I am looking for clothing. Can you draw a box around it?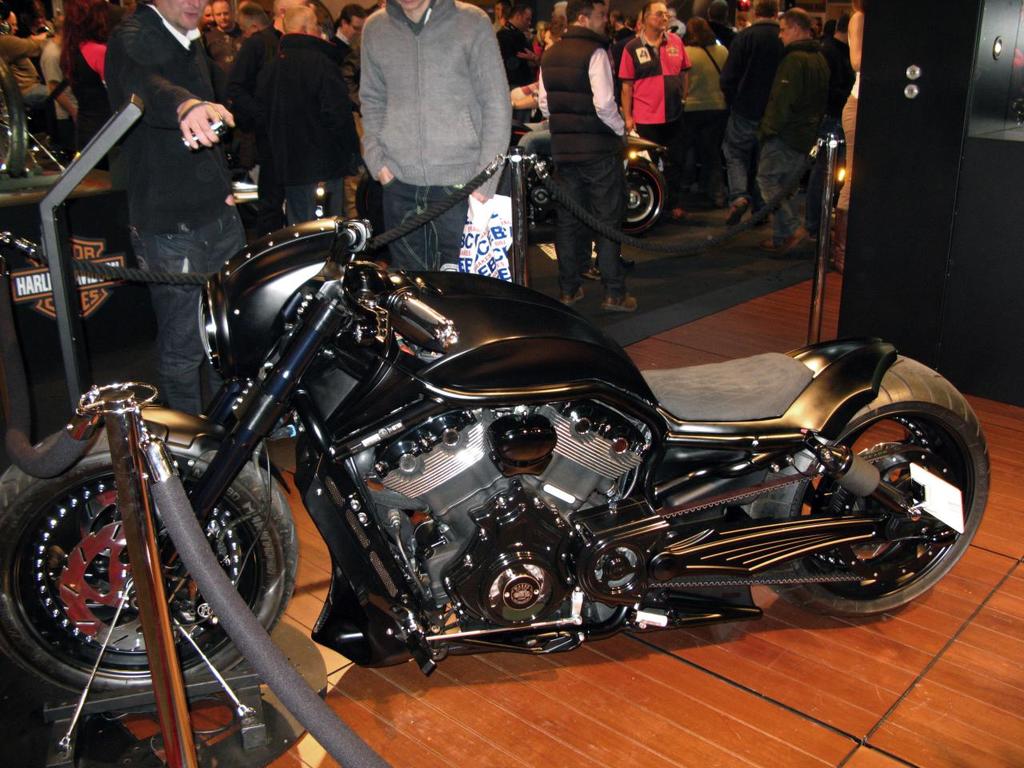
Sure, the bounding box is {"left": 539, "top": 29, "right": 623, "bottom": 293}.
